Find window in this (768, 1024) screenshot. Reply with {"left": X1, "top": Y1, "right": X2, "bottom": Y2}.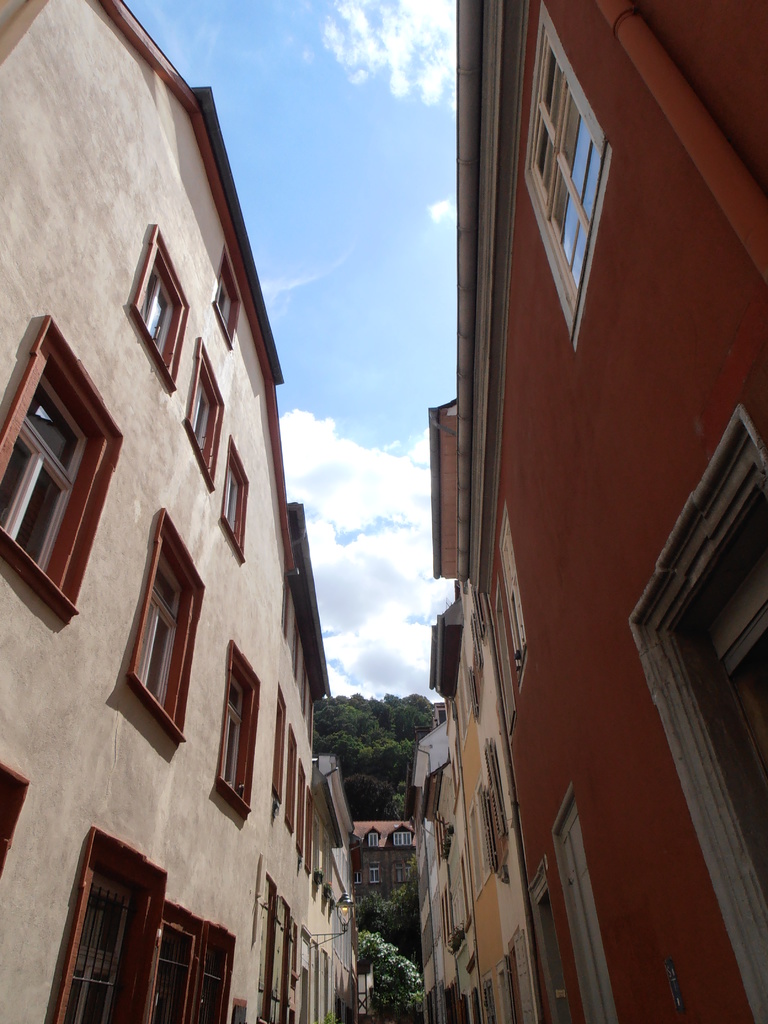
{"left": 0, "top": 760, "right": 33, "bottom": 874}.
